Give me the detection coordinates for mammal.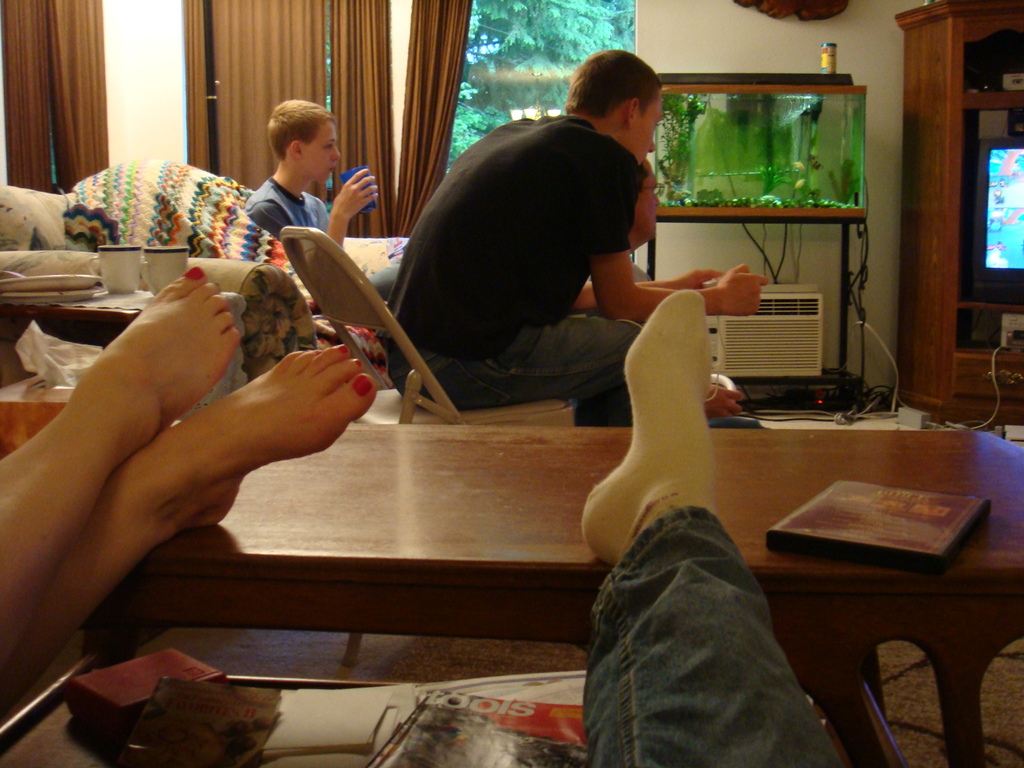
pyautogui.locateOnScreen(385, 45, 763, 419).
